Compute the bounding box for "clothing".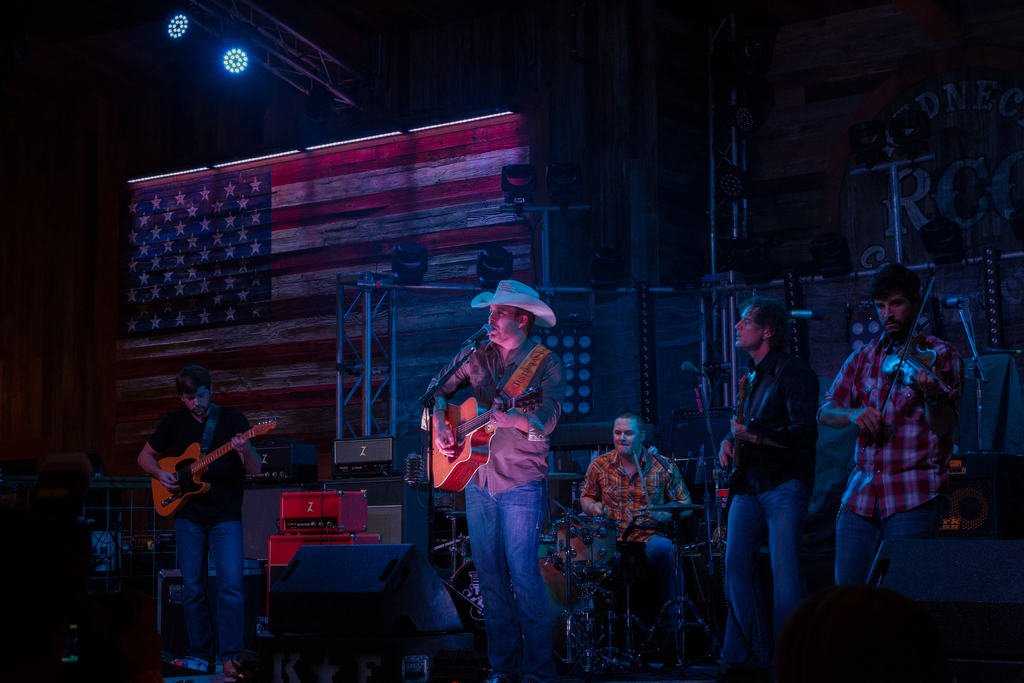
l=730, t=340, r=817, b=671.
